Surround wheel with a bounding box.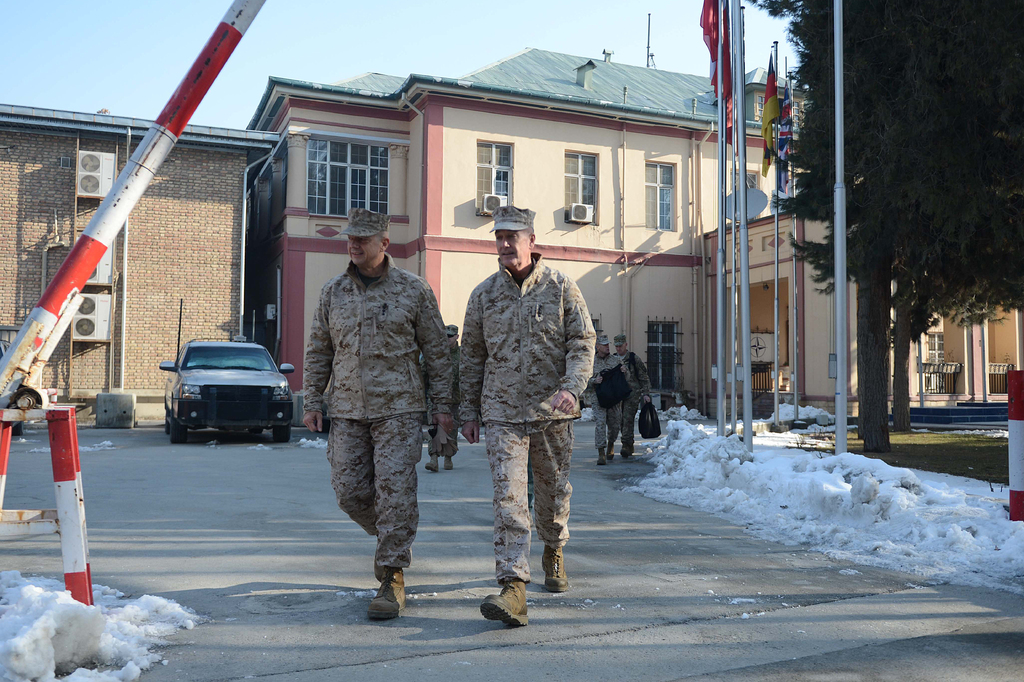
<bbox>248, 421, 269, 444</bbox>.
